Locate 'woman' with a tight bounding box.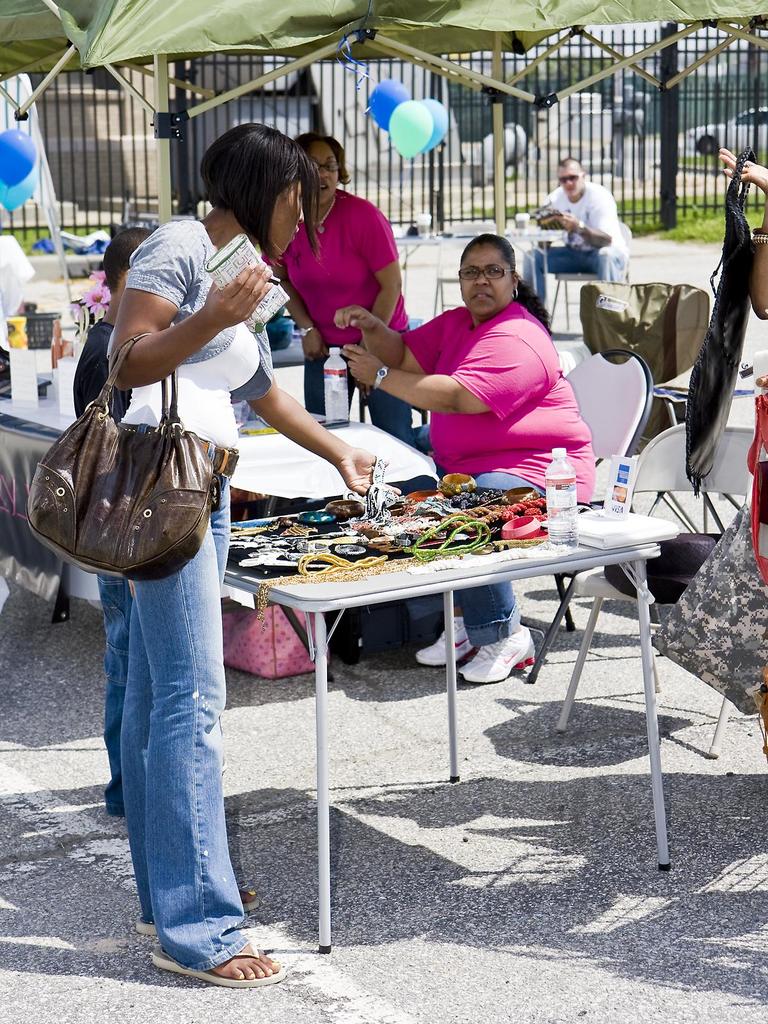
271/121/408/672.
